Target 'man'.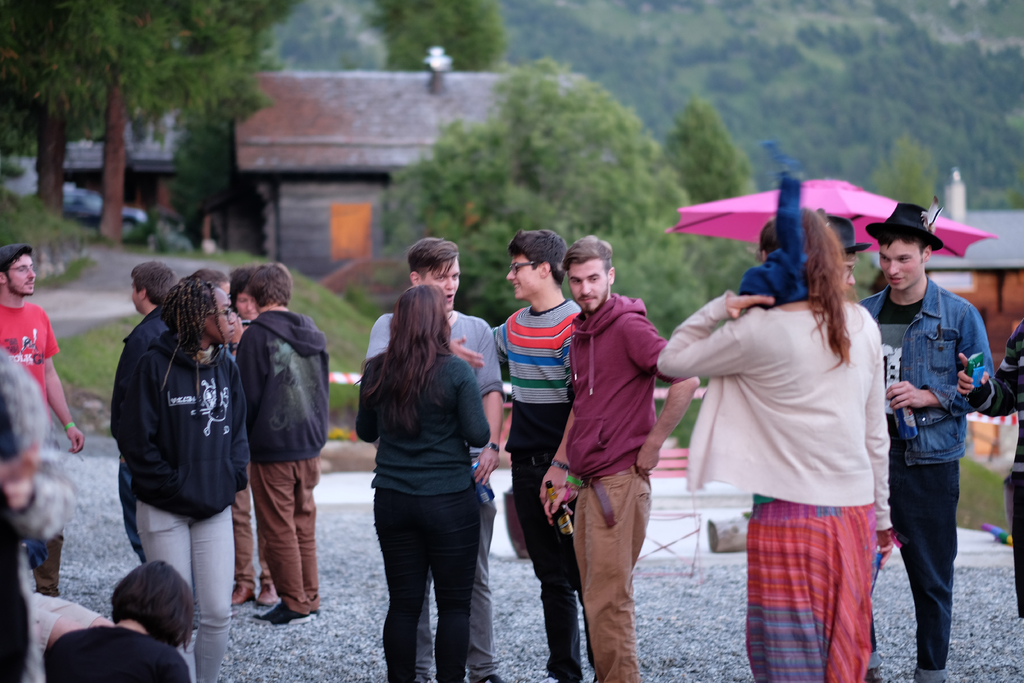
Target region: [left=364, top=236, right=509, bottom=682].
